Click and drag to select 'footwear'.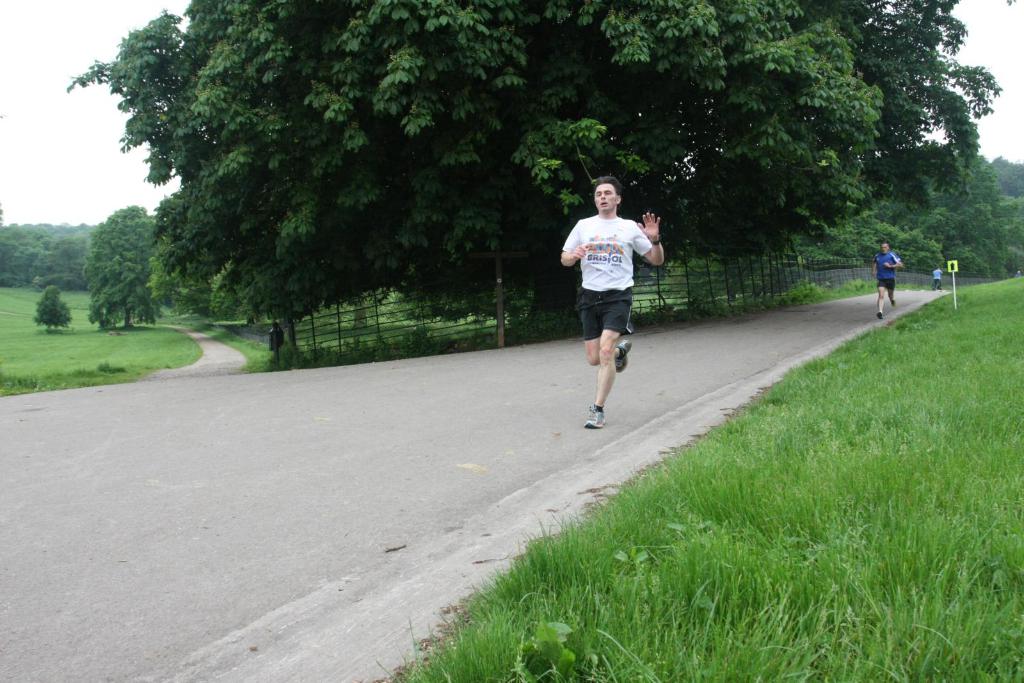
Selection: <region>616, 337, 634, 374</region>.
